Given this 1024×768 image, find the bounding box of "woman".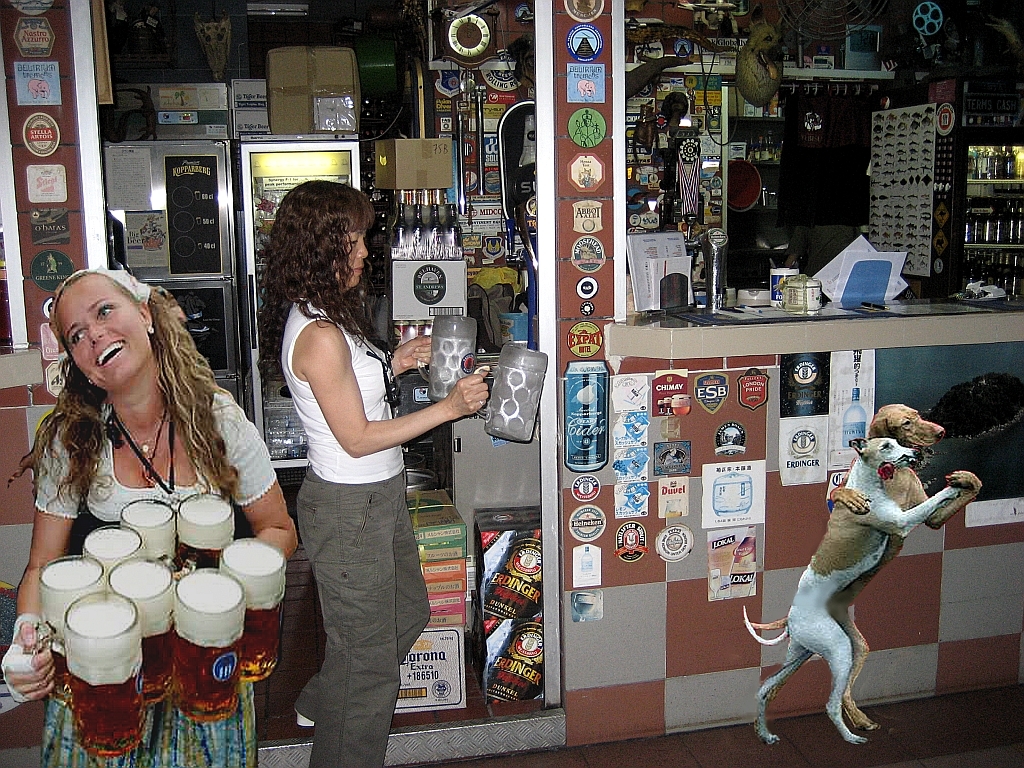
crop(273, 175, 509, 759).
